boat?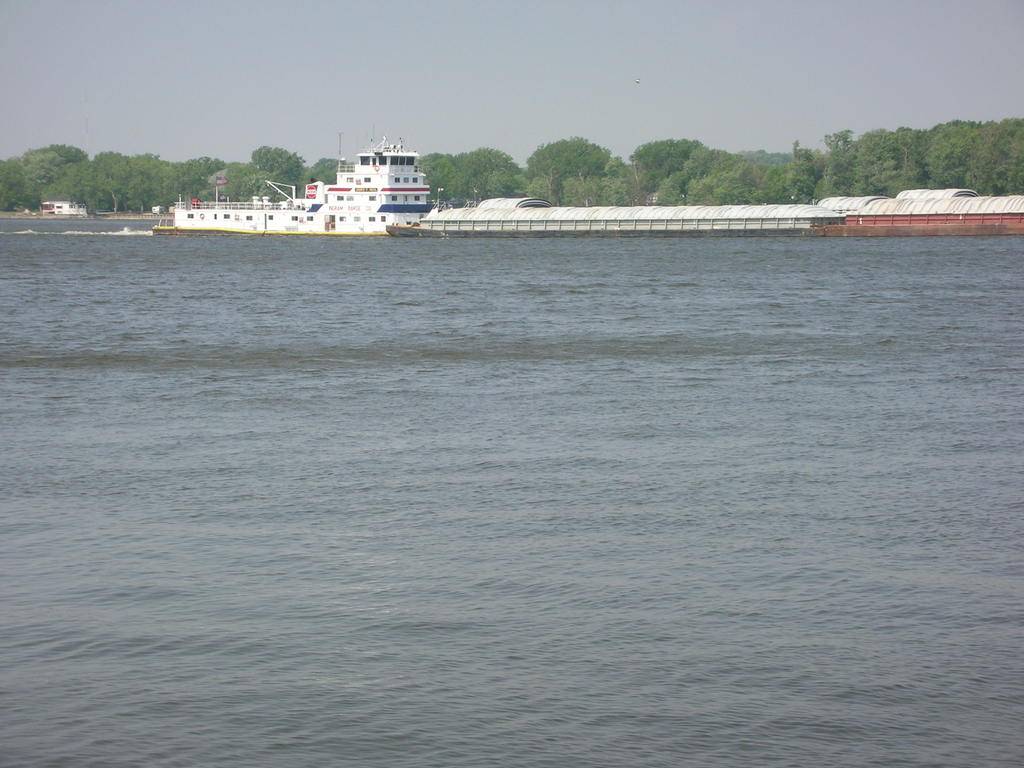
bbox(162, 133, 474, 229)
